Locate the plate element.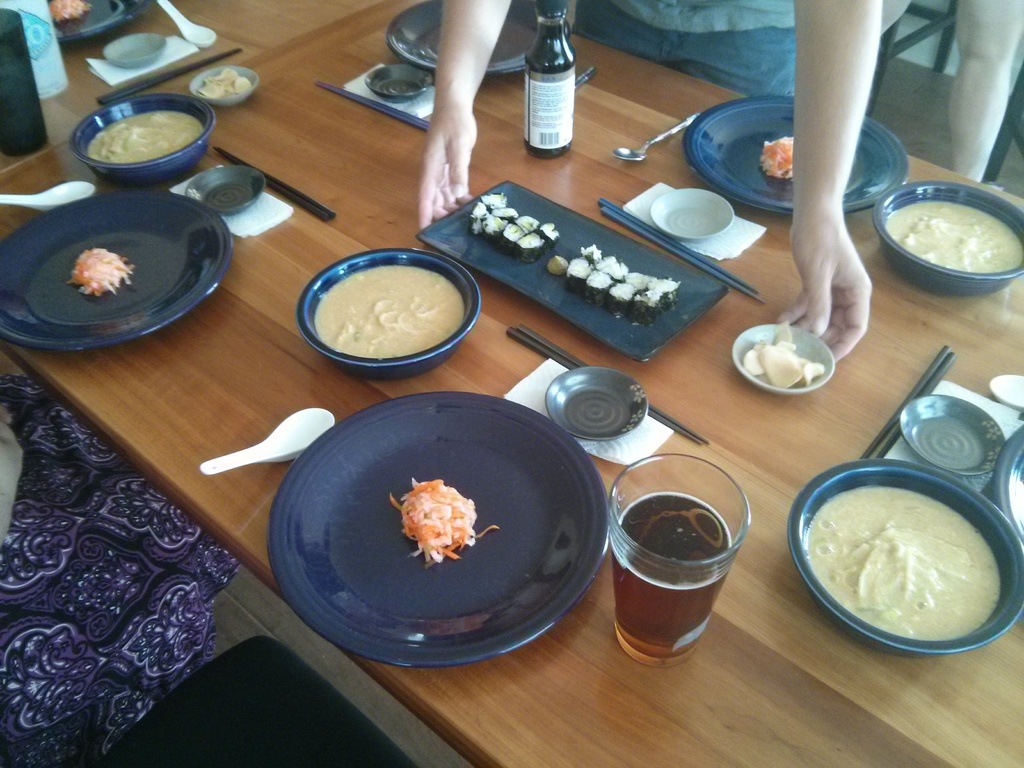
Element bbox: (left=381, top=0, right=572, bottom=85).
